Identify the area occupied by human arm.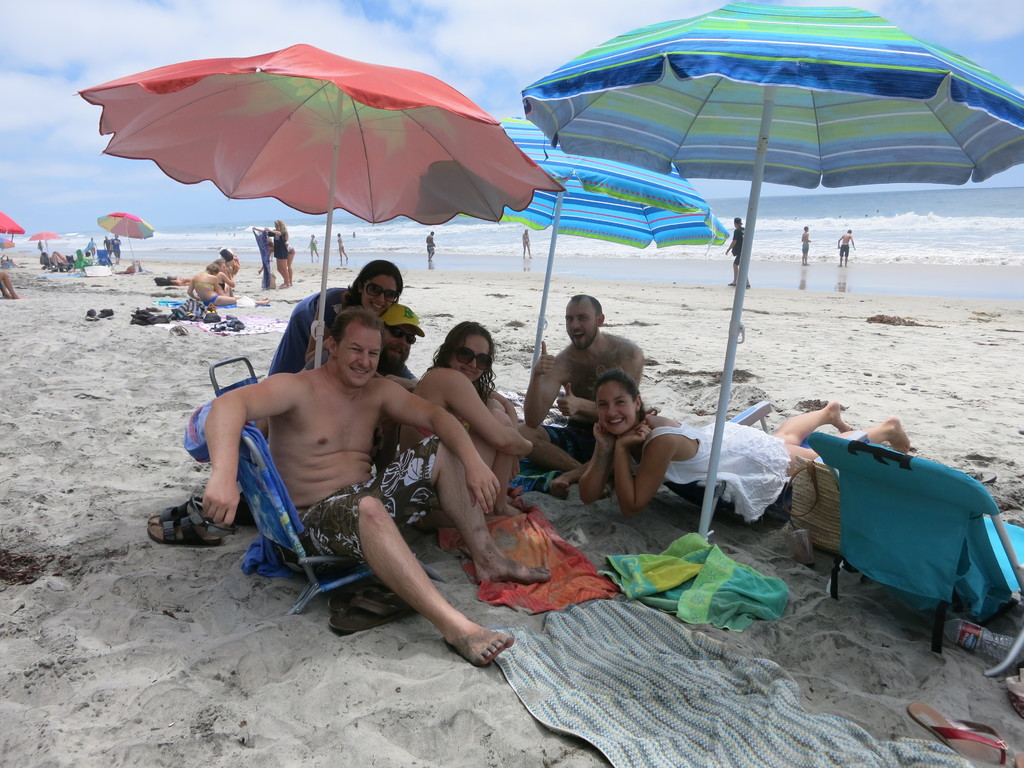
Area: {"x1": 849, "y1": 234, "x2": 856, "y2": 250}.
